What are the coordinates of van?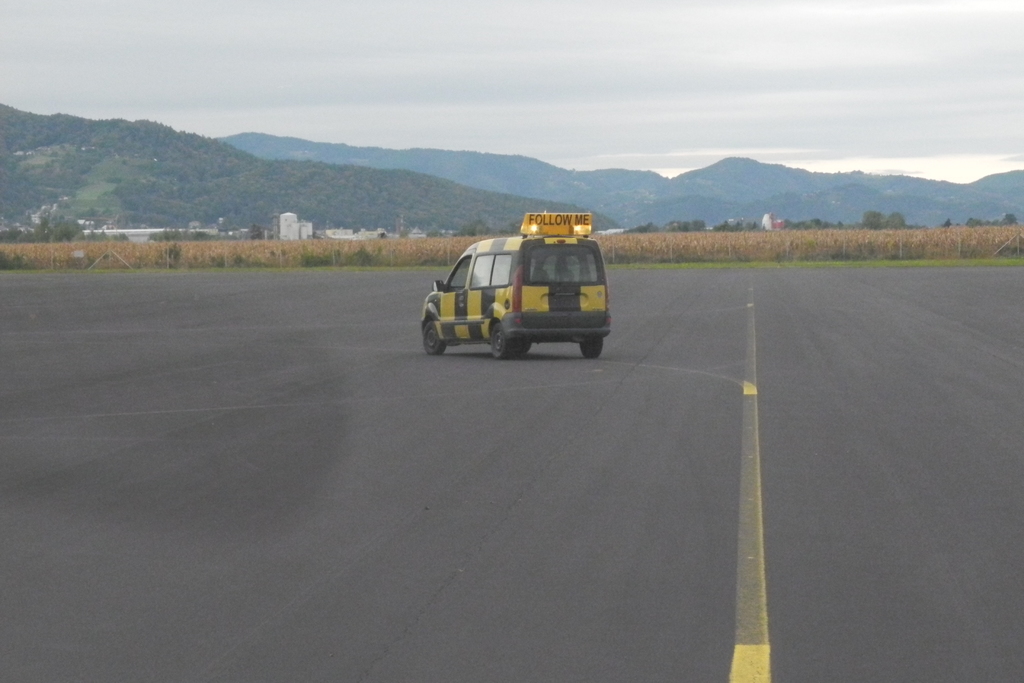
420,212,611,358.
